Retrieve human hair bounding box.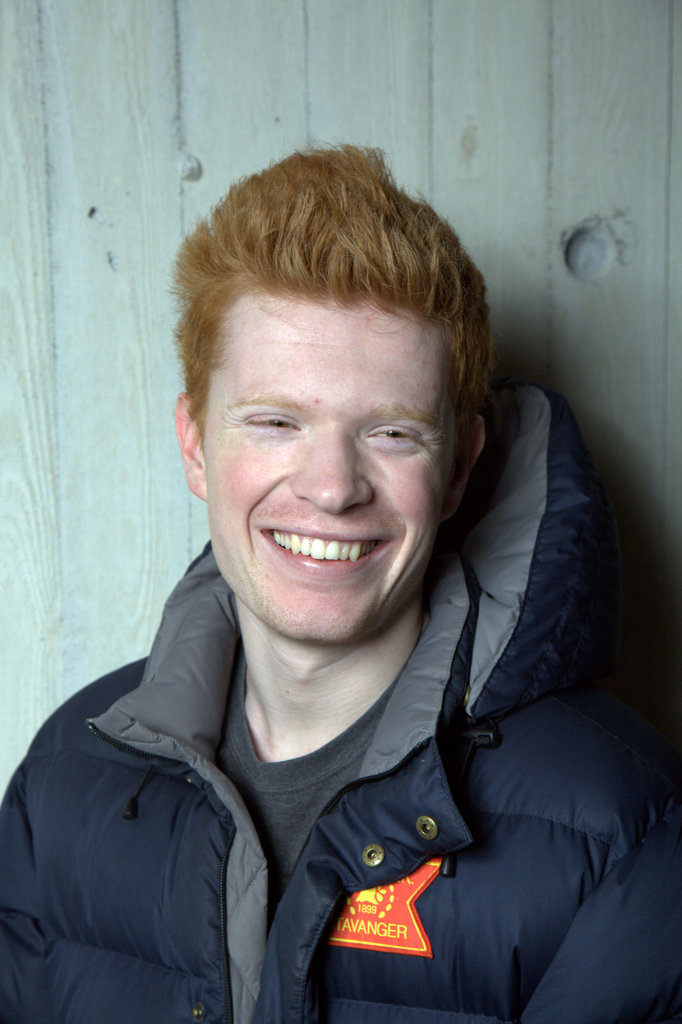
Bounding box: l=186, t=168, r=480, b=433.
